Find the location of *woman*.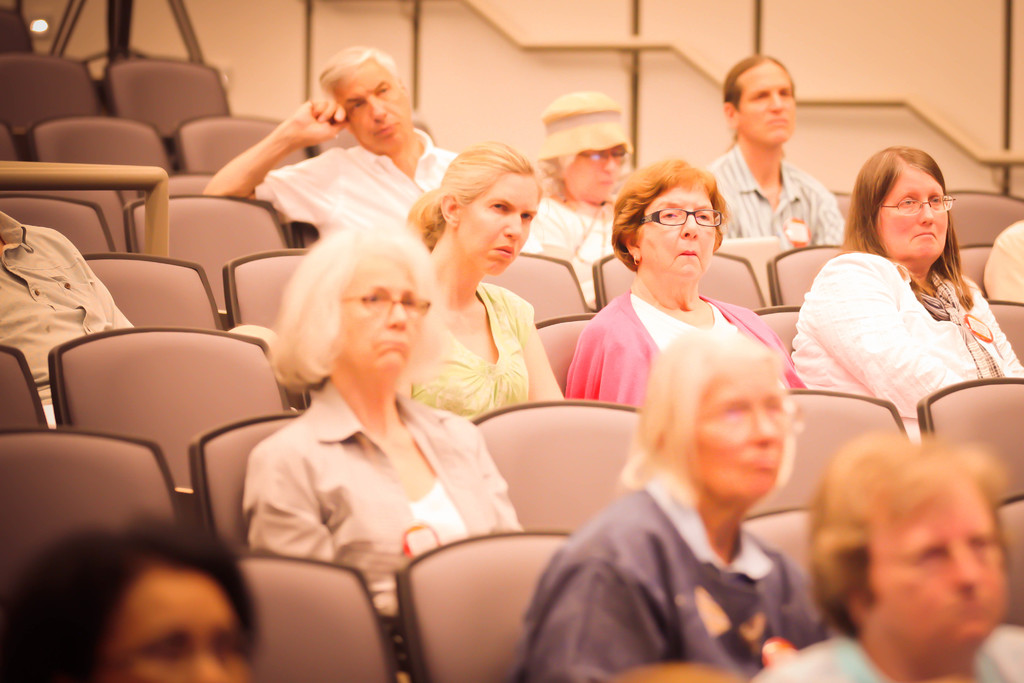
Location: [790,132,997,492].
